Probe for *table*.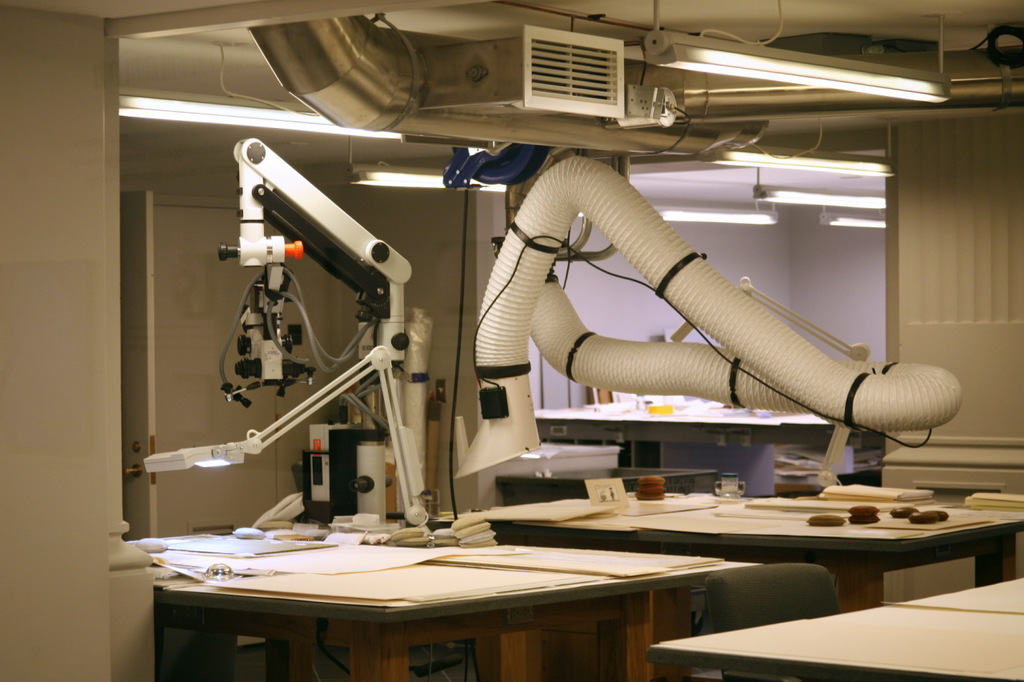
Probe result: bbox=[646, 577, 1023, 680].
